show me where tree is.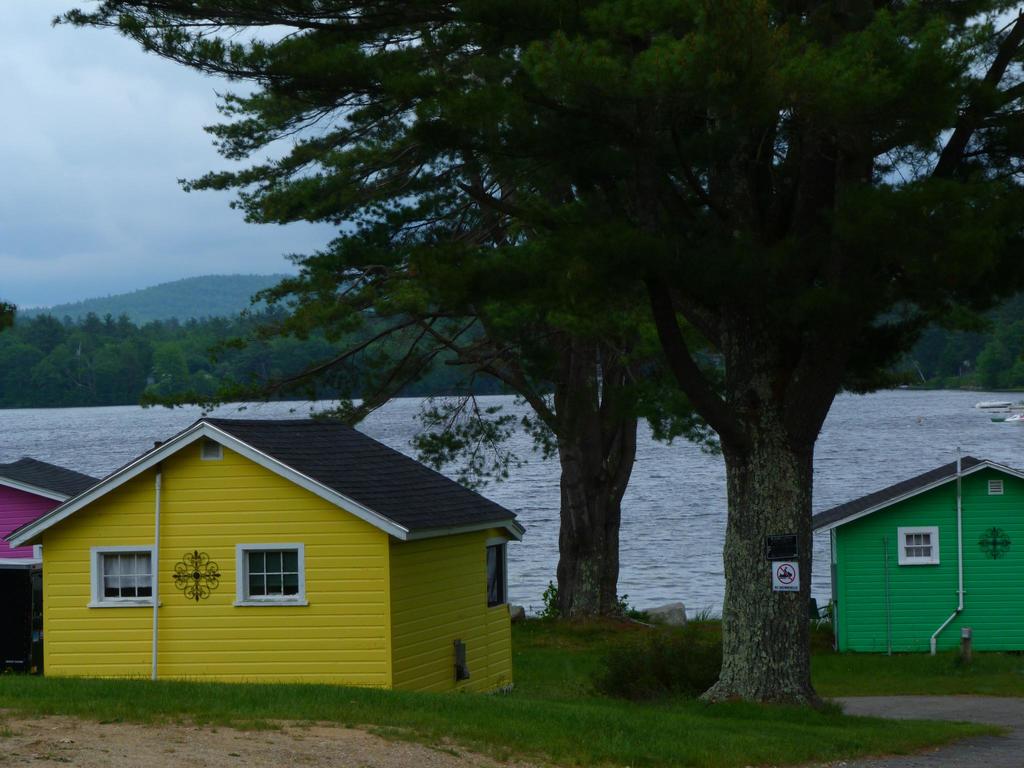
tree is at {"x1": 151, "y1": 19, "x2": 981, "y2": 693}.
